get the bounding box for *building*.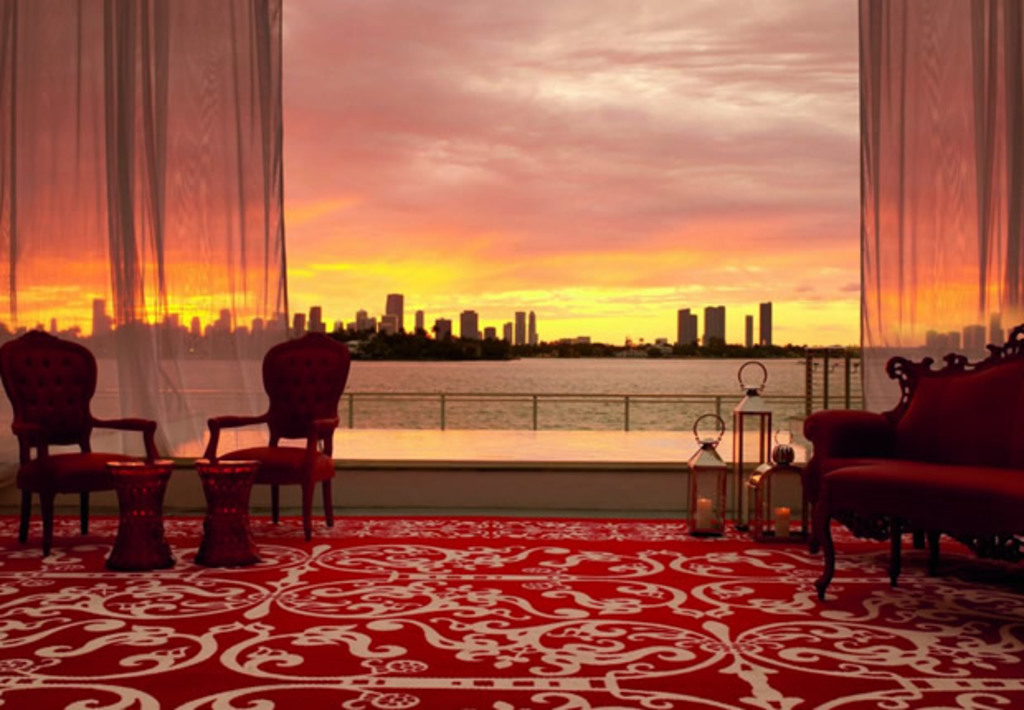
rect(745, 315, 750, 338).
